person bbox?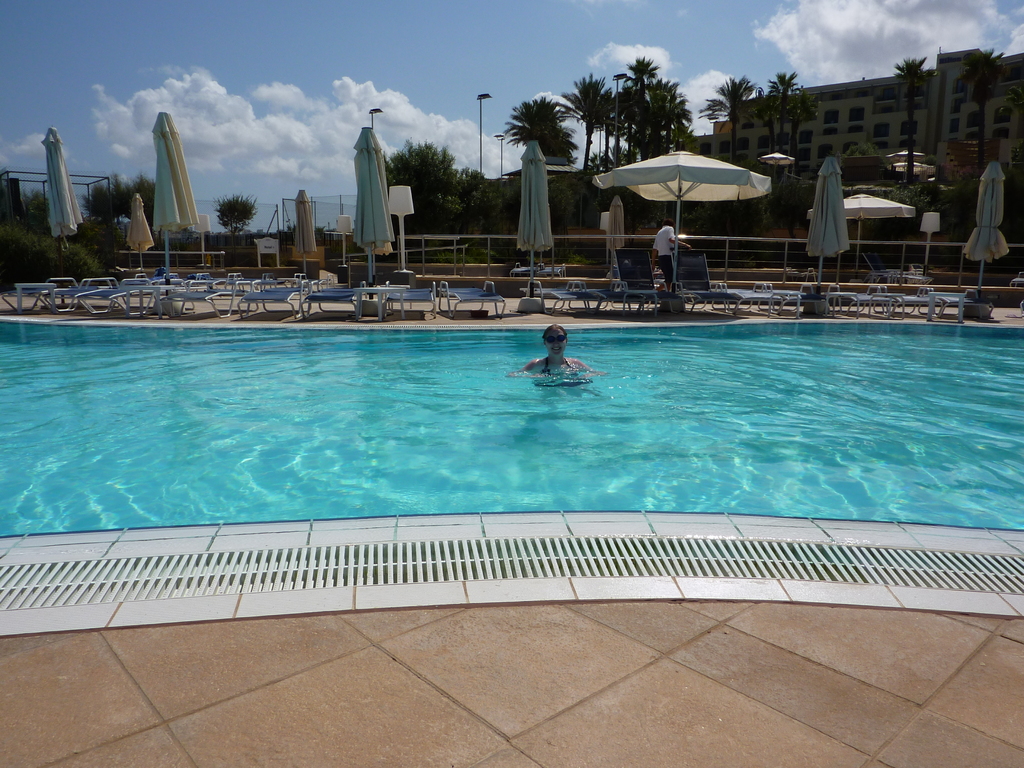
516, 317, 591, 388
